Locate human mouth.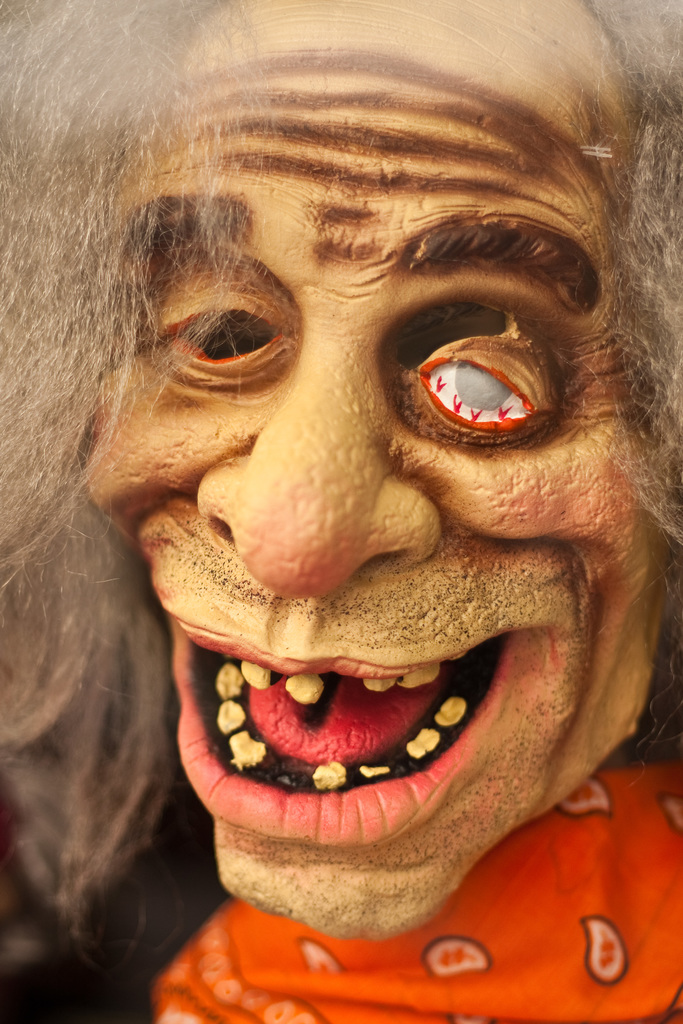
Bounding box: x1=160 y1=618 x2=539 y2=854.
